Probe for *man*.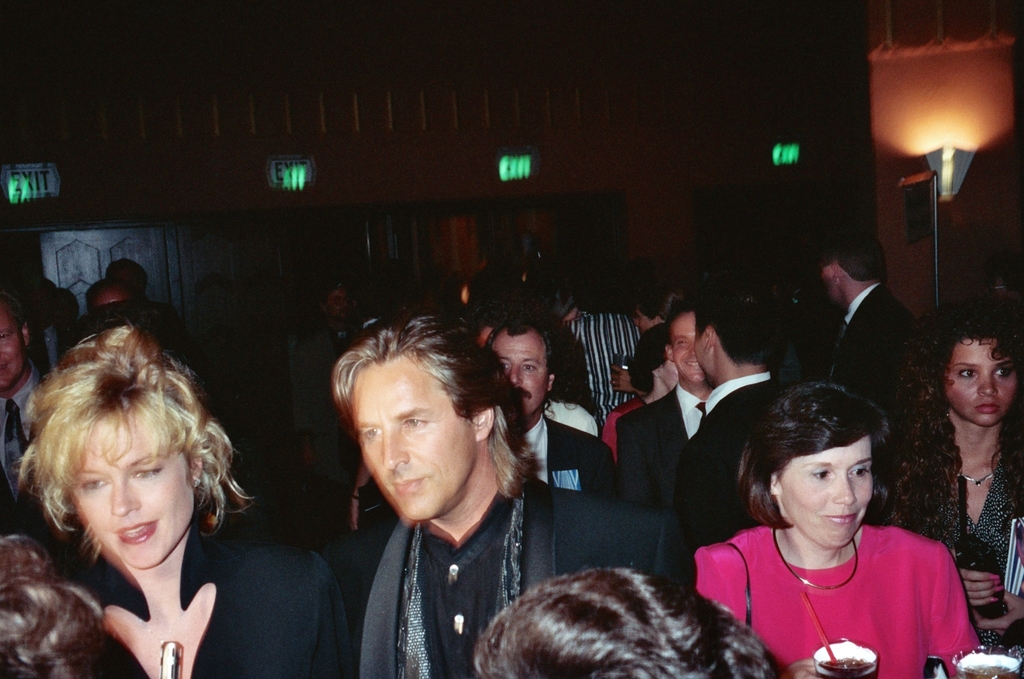
Probe result: x1=0, y1=293, x2=50, y2=531.
